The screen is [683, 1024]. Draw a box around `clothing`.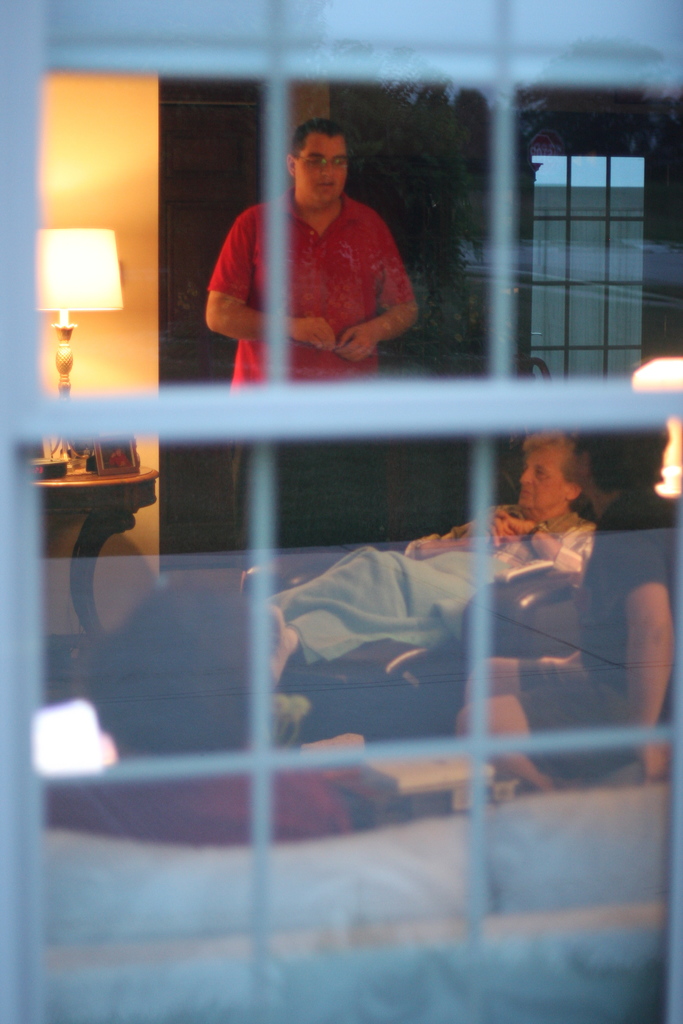
locate(42, 750, 362, 851).
